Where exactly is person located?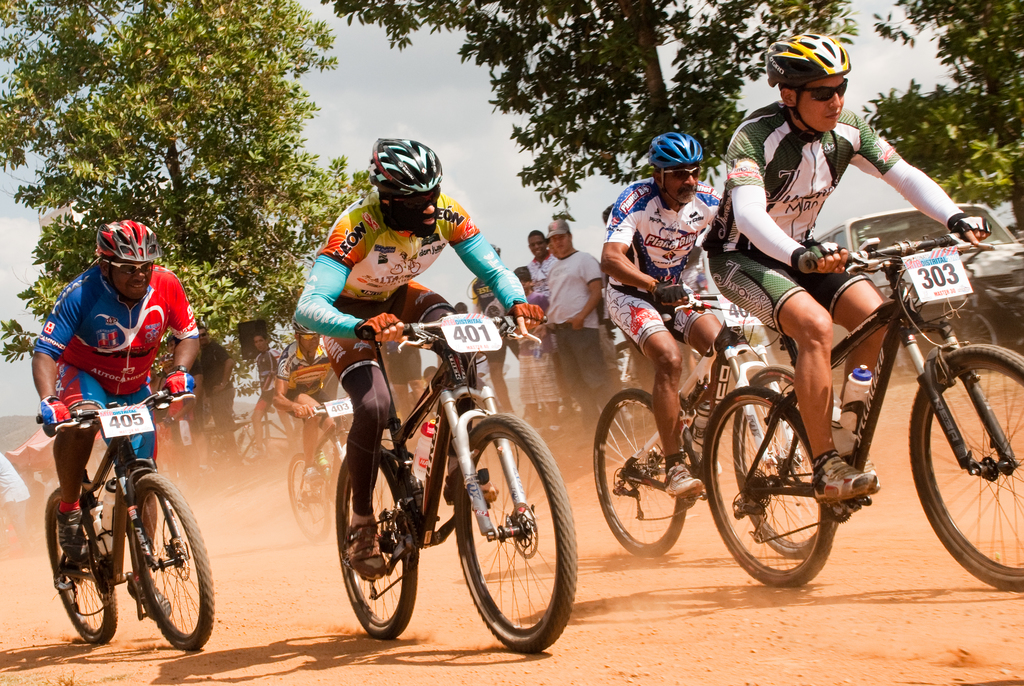
Its bounding box is x1=31, y1=290, x2=186, y2=623.
